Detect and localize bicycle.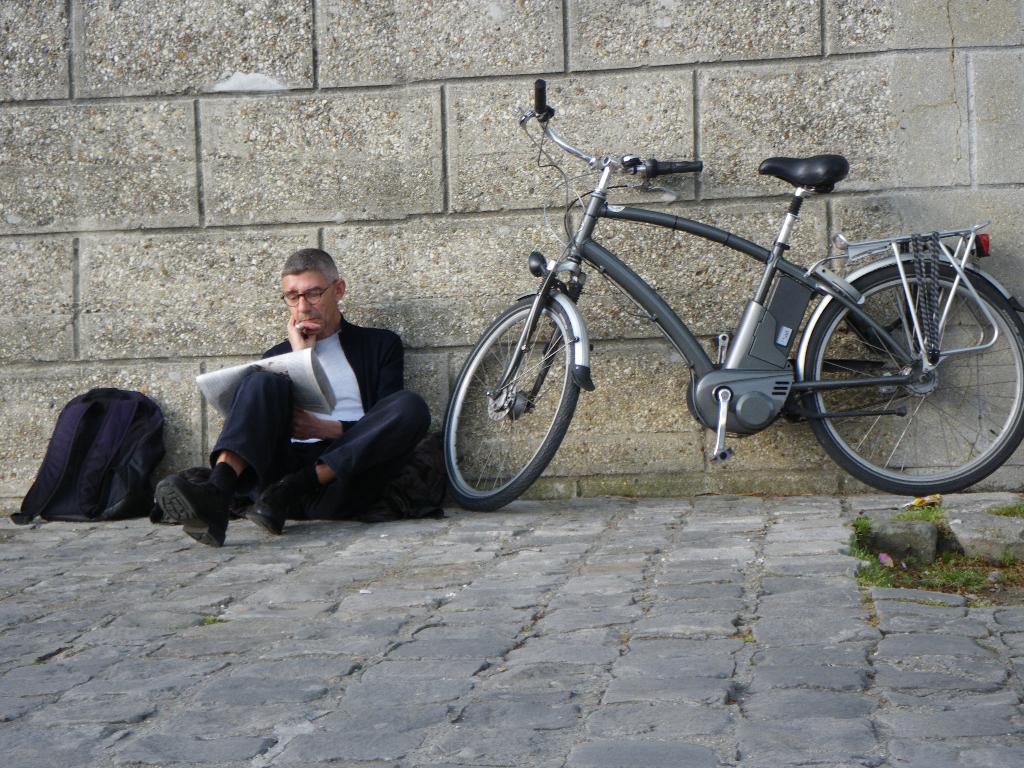
Localized at [436,70,1023,520].
